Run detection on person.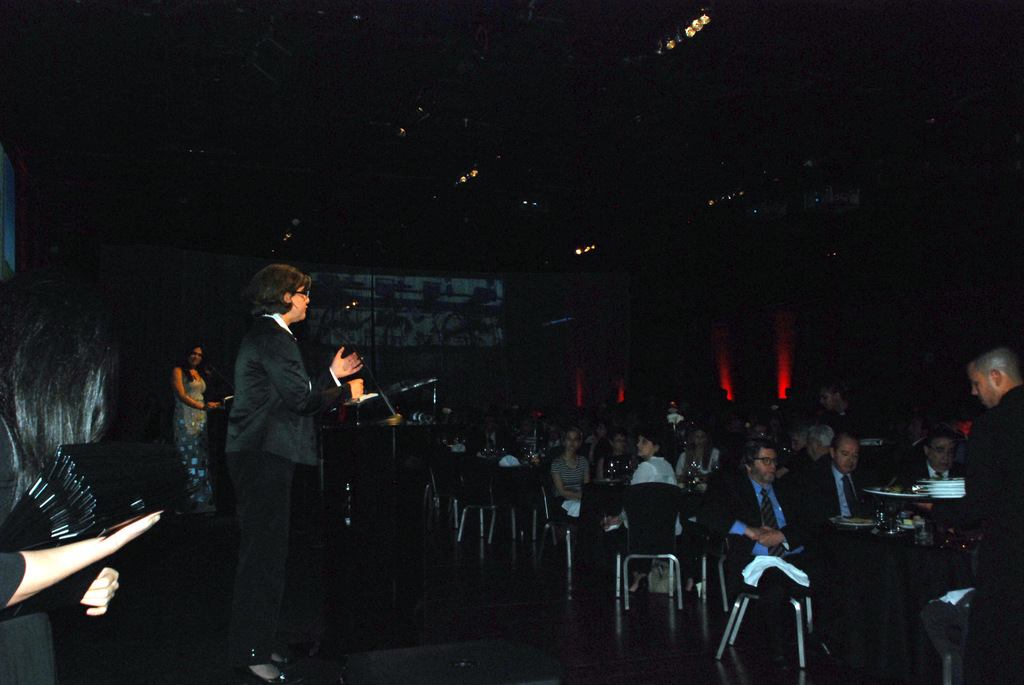
Result: Rect(790, 436, 870, 540).
